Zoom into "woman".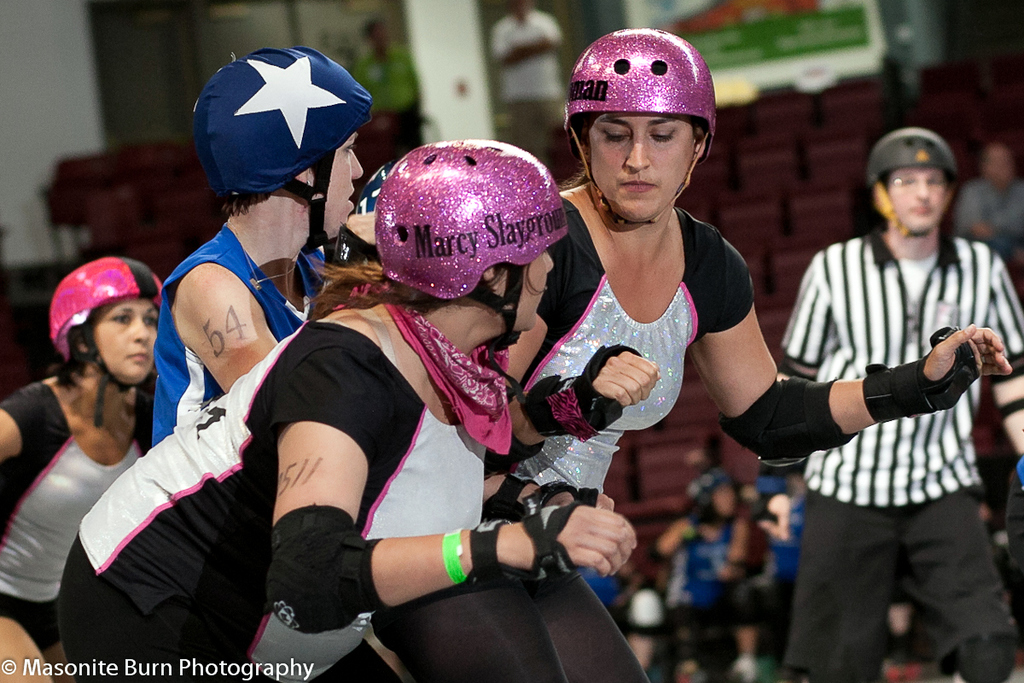
Zoom target: (x1=371, y1=29, x2=1009, y2=682).
